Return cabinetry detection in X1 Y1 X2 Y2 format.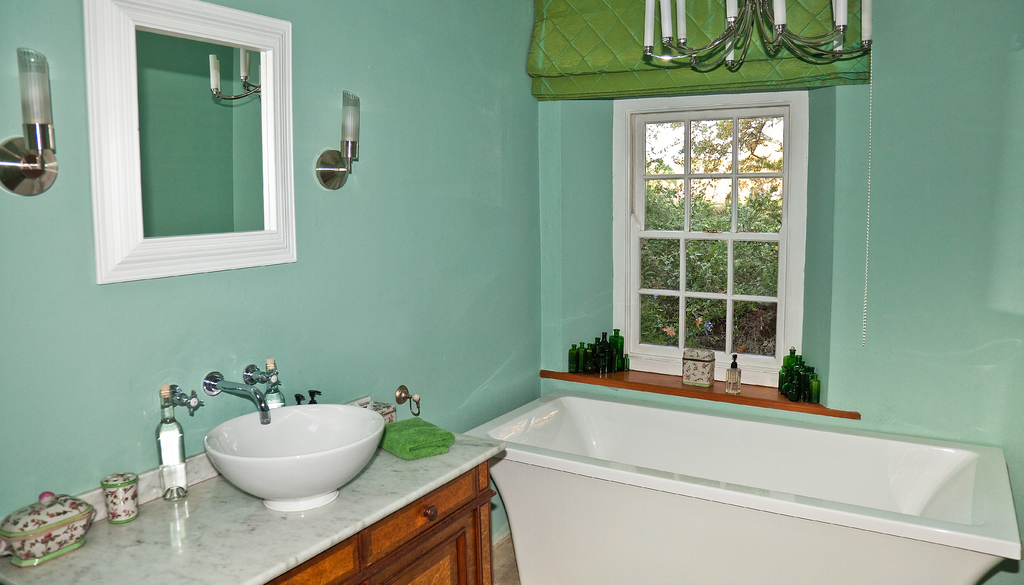
262 460 499 584.
